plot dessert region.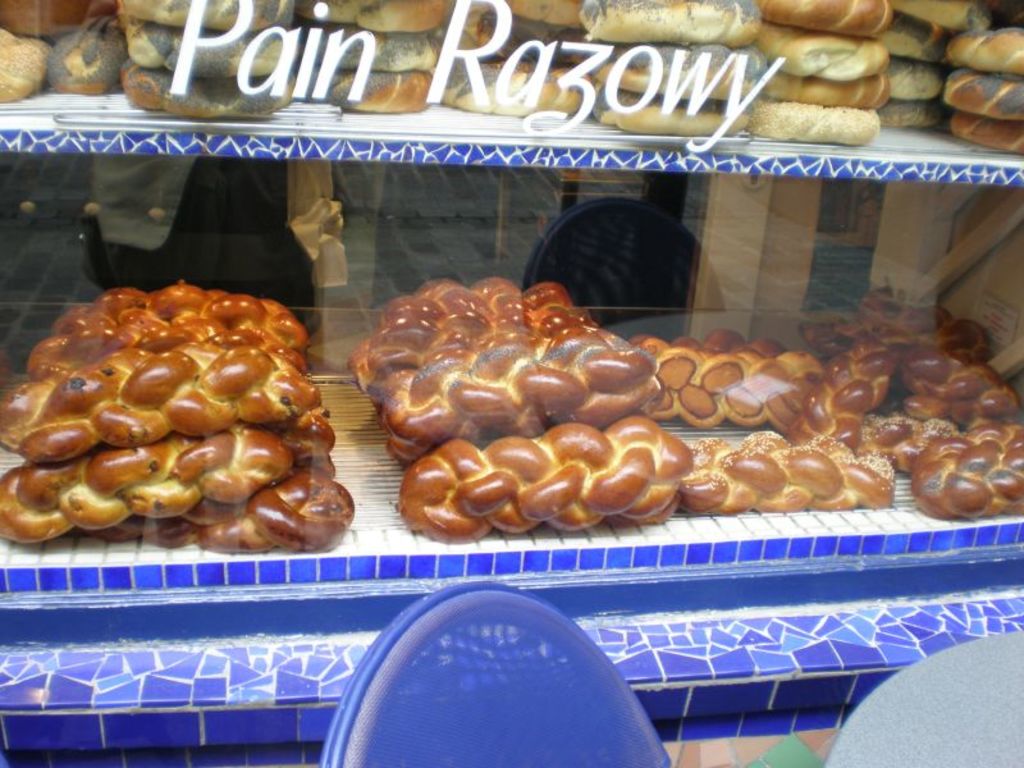
Plotted at 639/333/824/439.
